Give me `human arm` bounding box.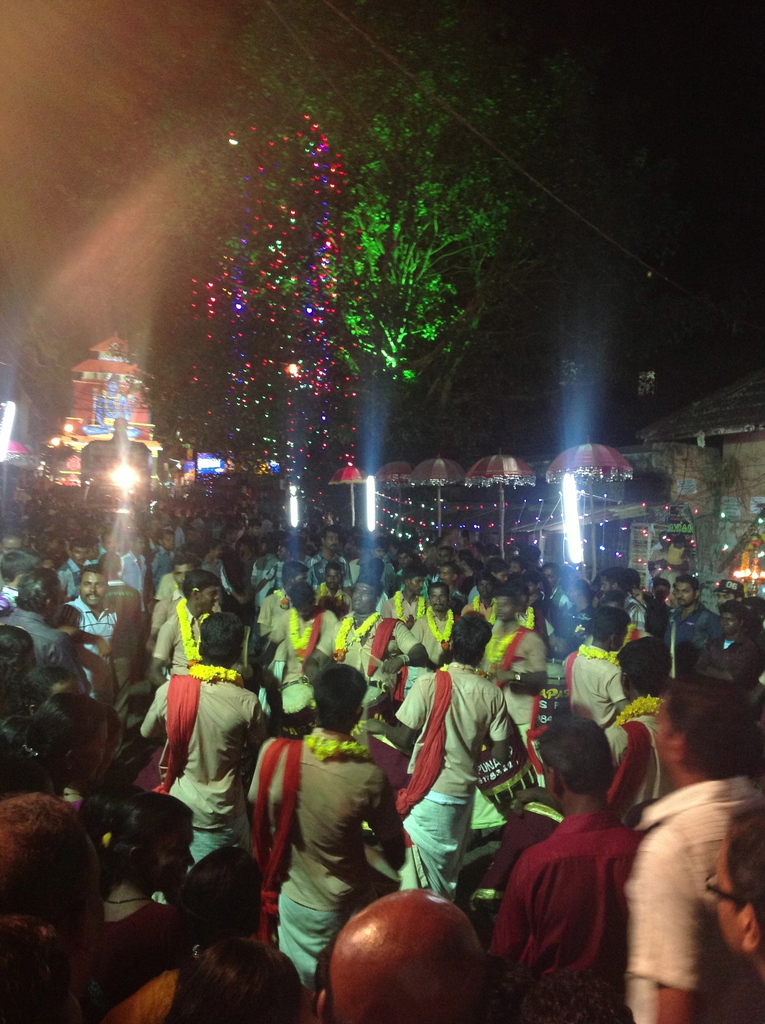
Rect(579, 566, 599, 582).
